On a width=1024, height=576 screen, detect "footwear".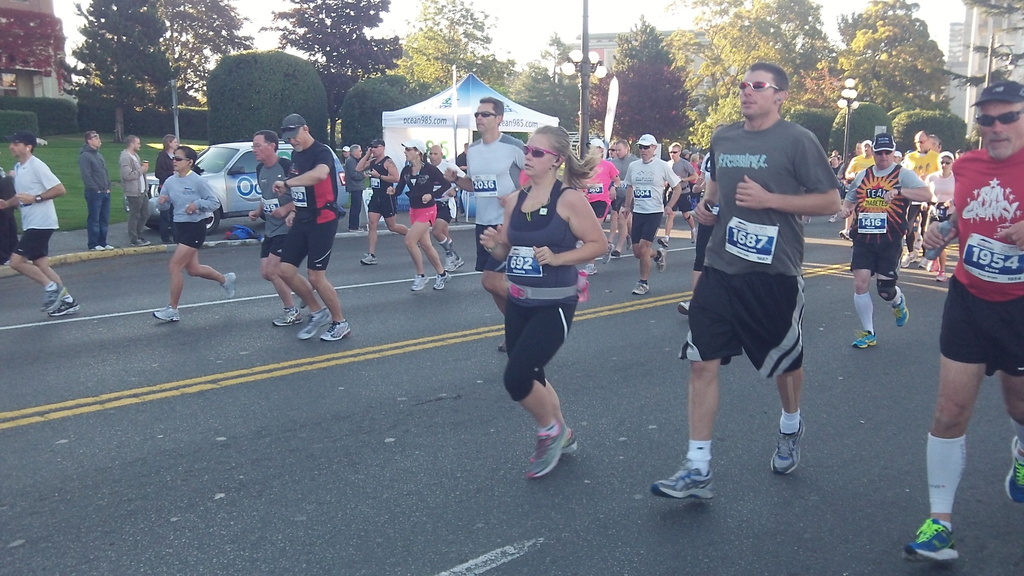
region(772, 413, 808, 472).
